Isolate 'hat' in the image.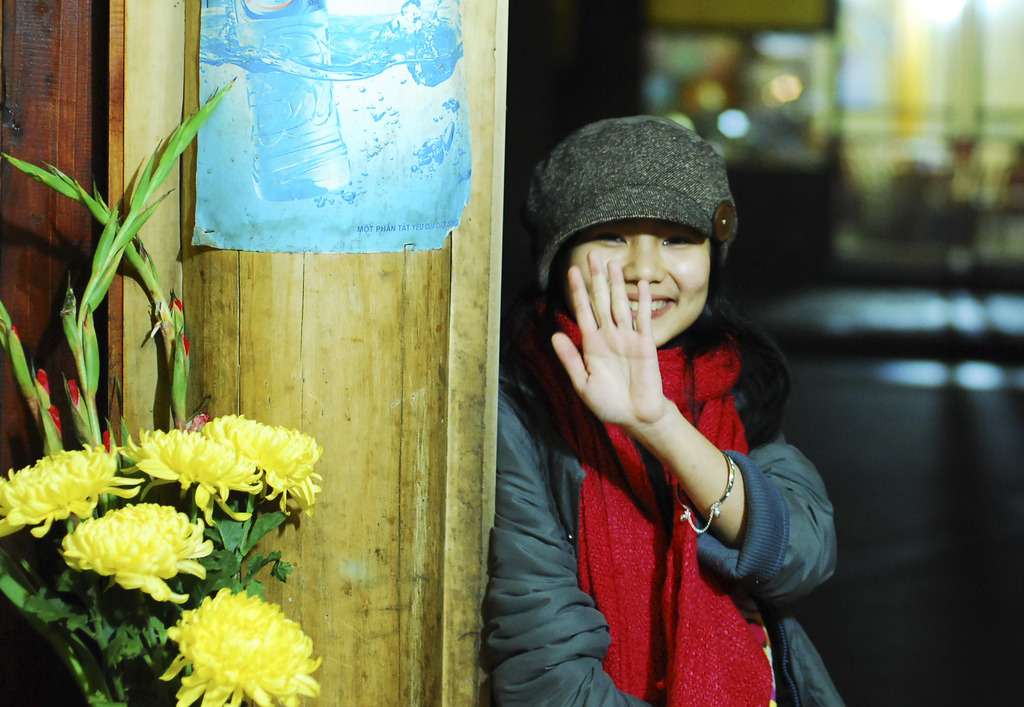
Isolated region: BBox(525, 115, 736, 300).
